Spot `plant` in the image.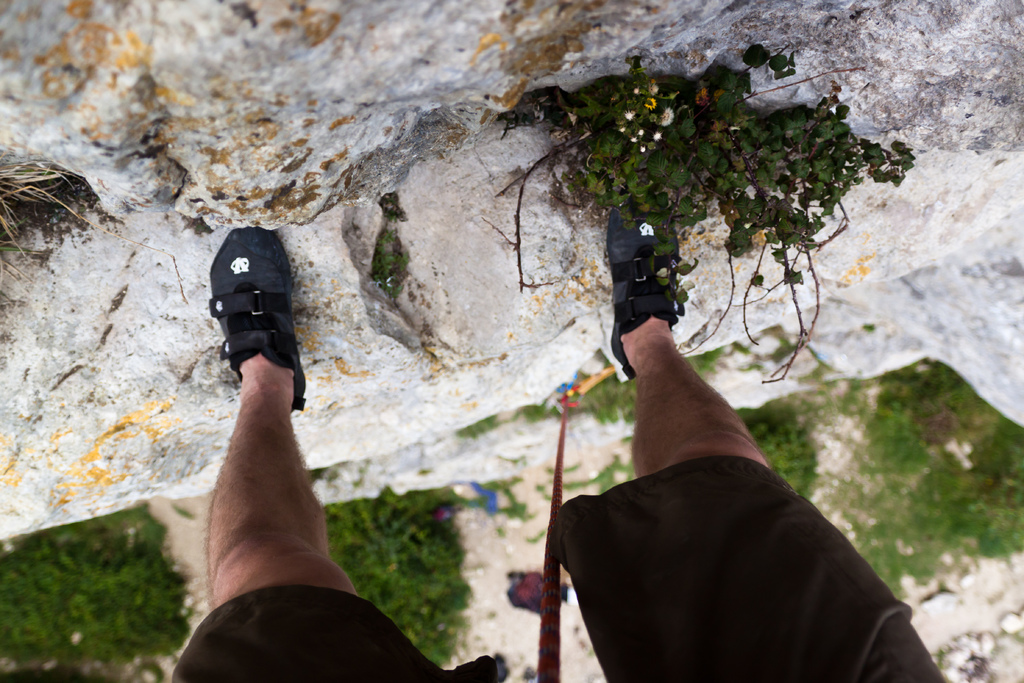
`plant` found at (526, 529, 548, 543).
